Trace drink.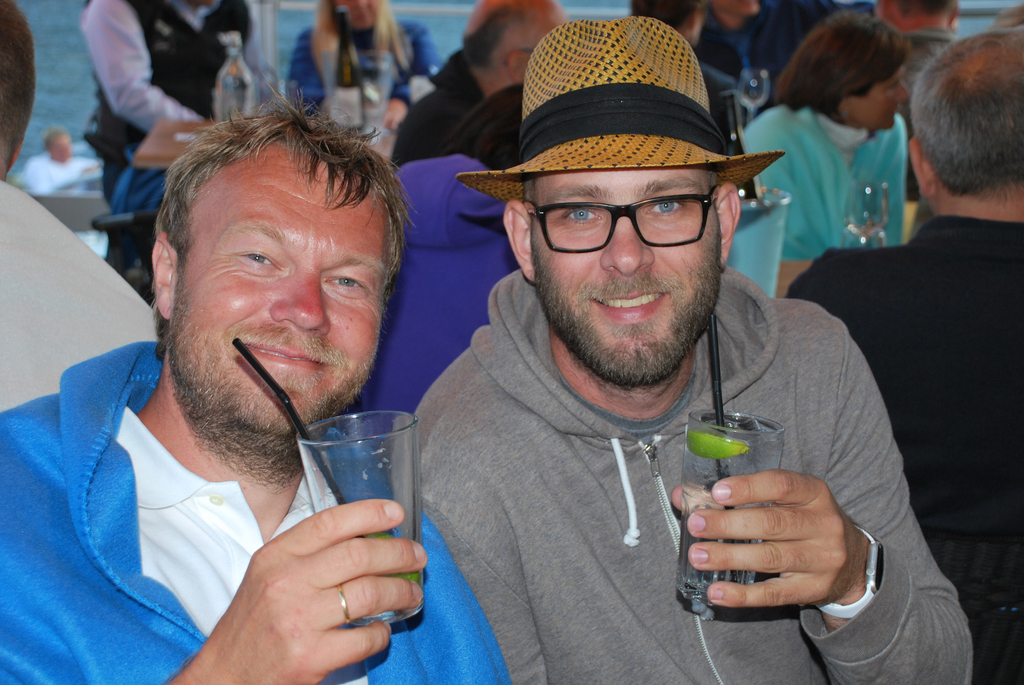
Traced to bbox=[675, 409, 785, 608].
